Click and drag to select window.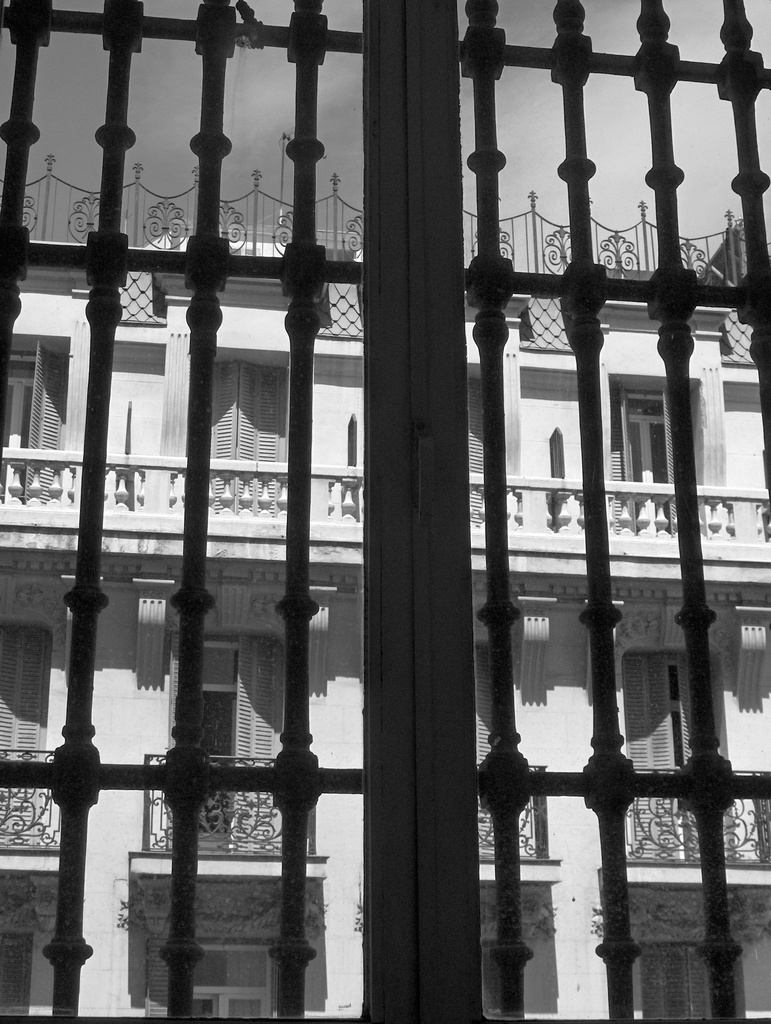
Selection: select_region(626, 659, 731, 849).
